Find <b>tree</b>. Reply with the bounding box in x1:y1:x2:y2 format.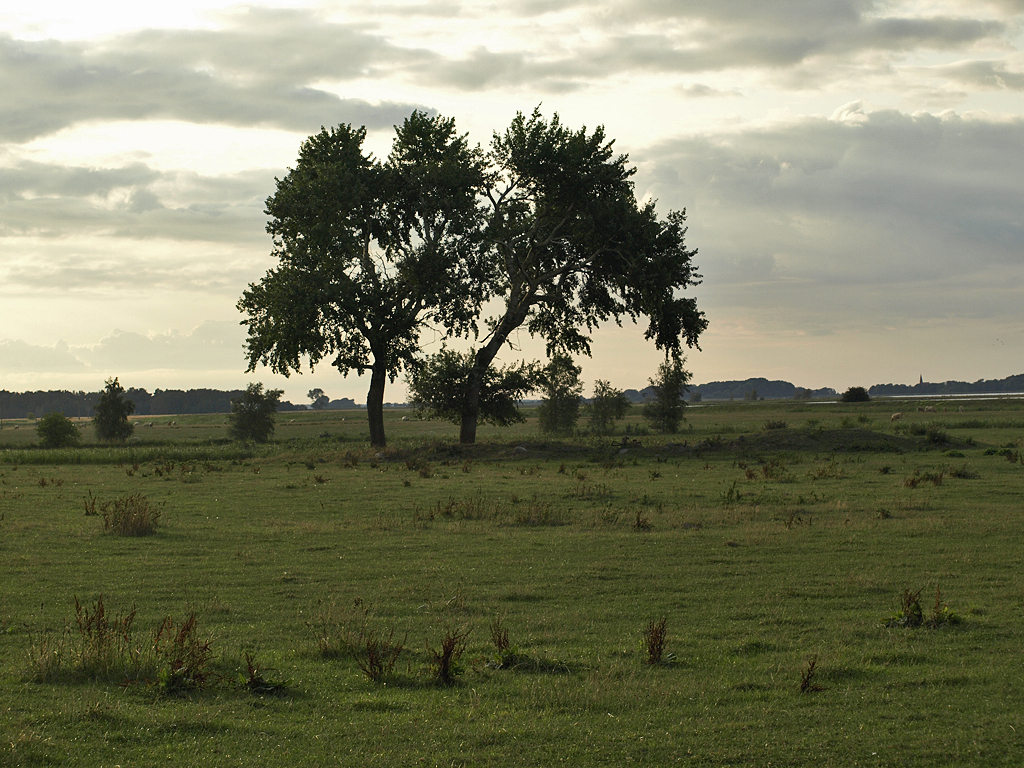
229:97:702:466.
